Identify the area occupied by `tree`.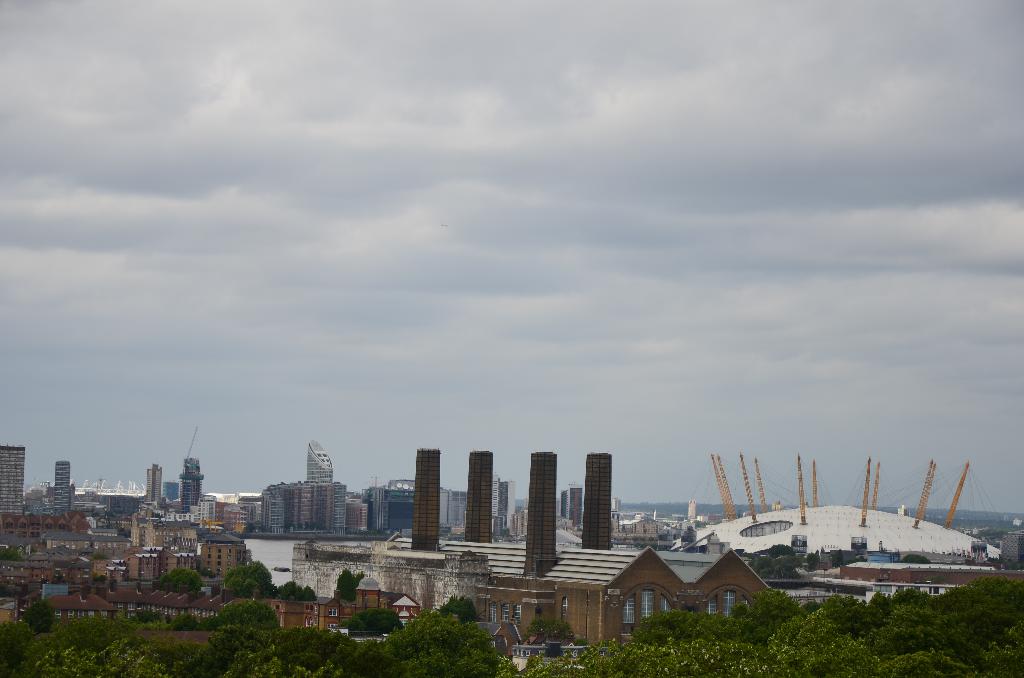
Area: <region>757, 556, 804, 579</region>.
